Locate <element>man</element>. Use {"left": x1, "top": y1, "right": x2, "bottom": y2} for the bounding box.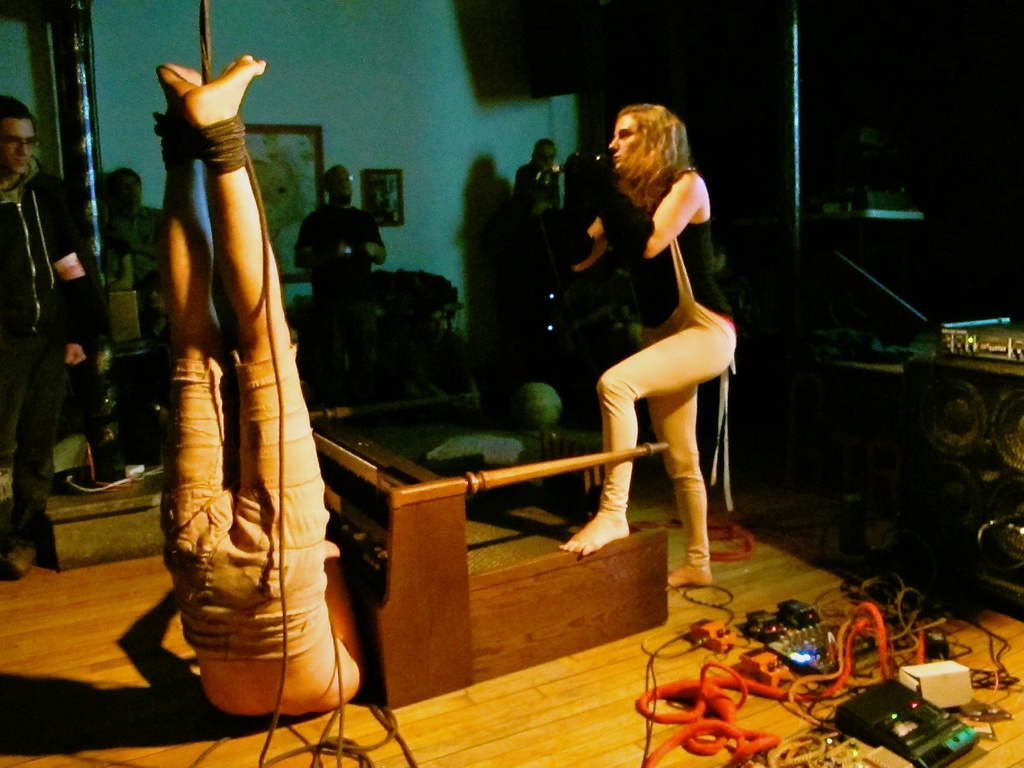
{"left": 0, "top": 95, "right": 95, "bottom": 570}.
